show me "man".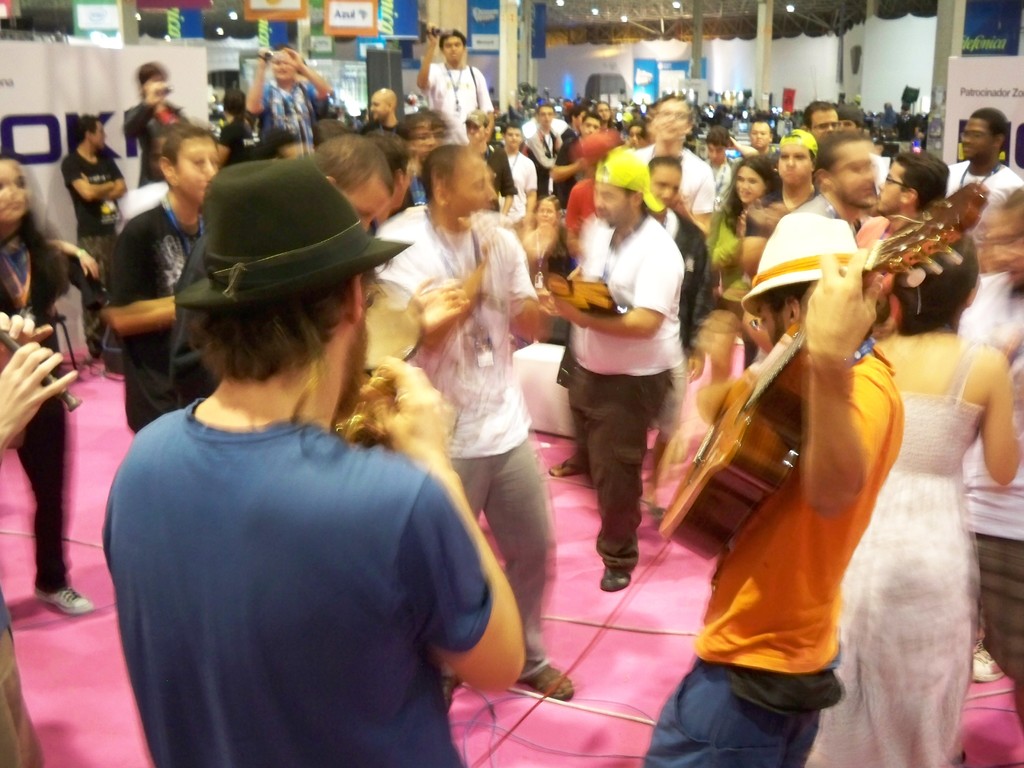
"man" is here: rect(948, 103, 1021, 210).
